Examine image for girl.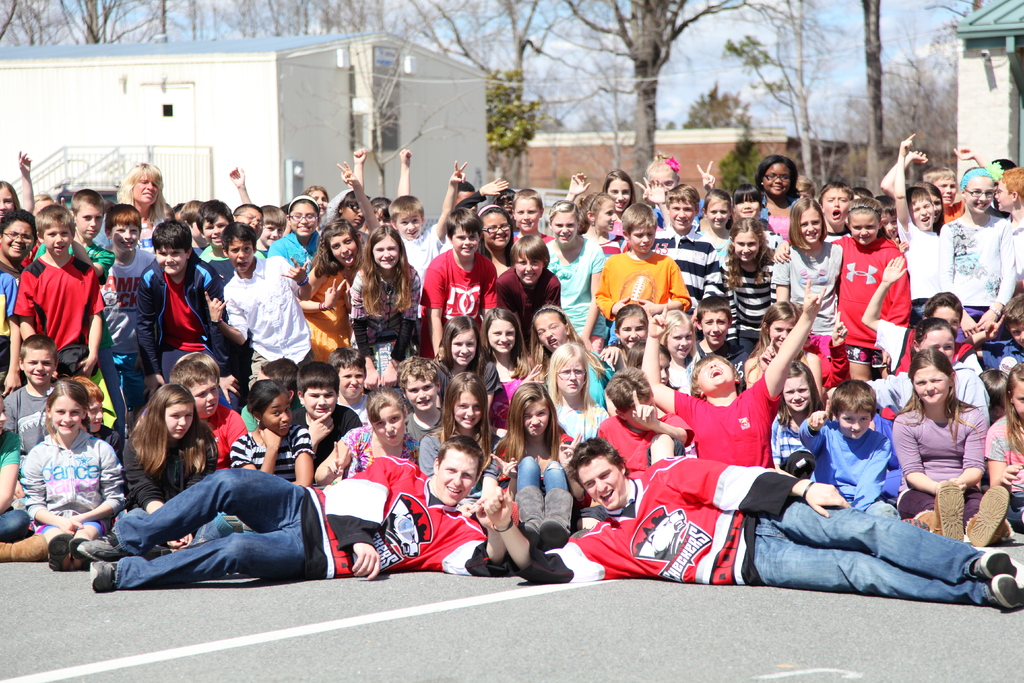
Examination result: 589,299,646,365.
